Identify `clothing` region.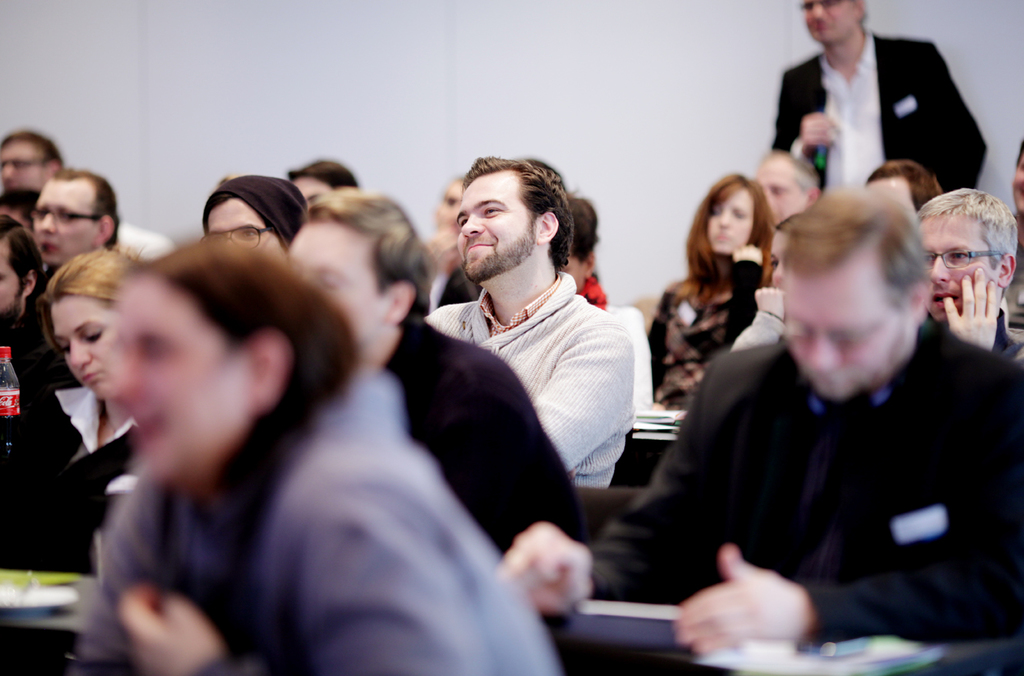
Region: l=0, t=383, r=146, b=675.
